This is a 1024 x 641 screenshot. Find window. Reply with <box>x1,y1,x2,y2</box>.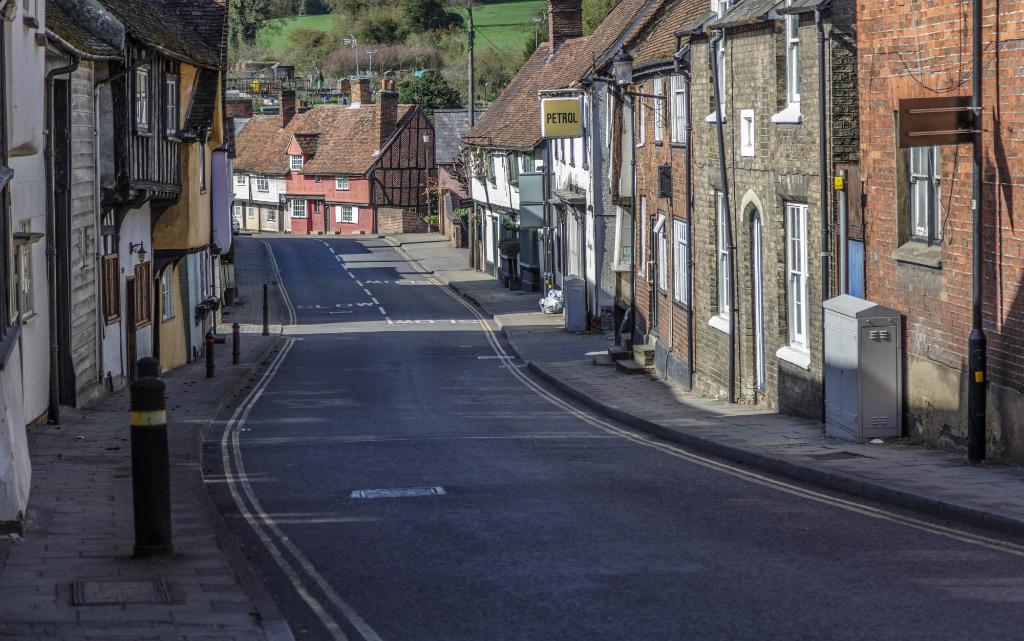
<box>236,201,241,216</box>.
